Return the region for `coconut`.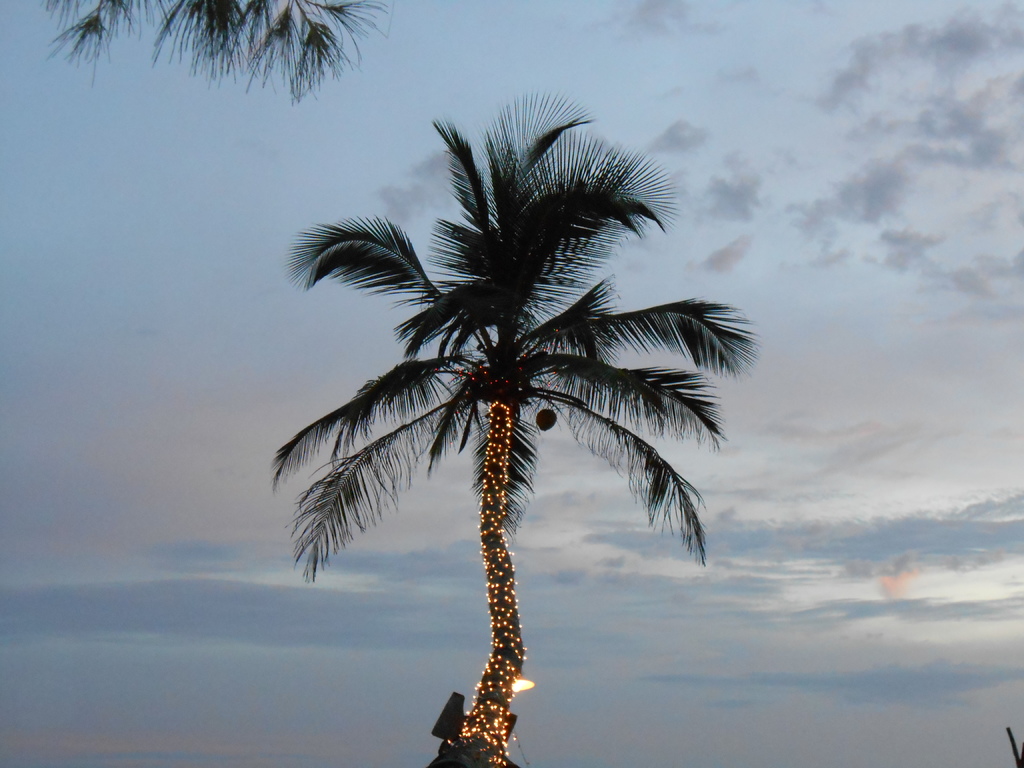
<bbox>534, 408, 559, 433</bbox>.
